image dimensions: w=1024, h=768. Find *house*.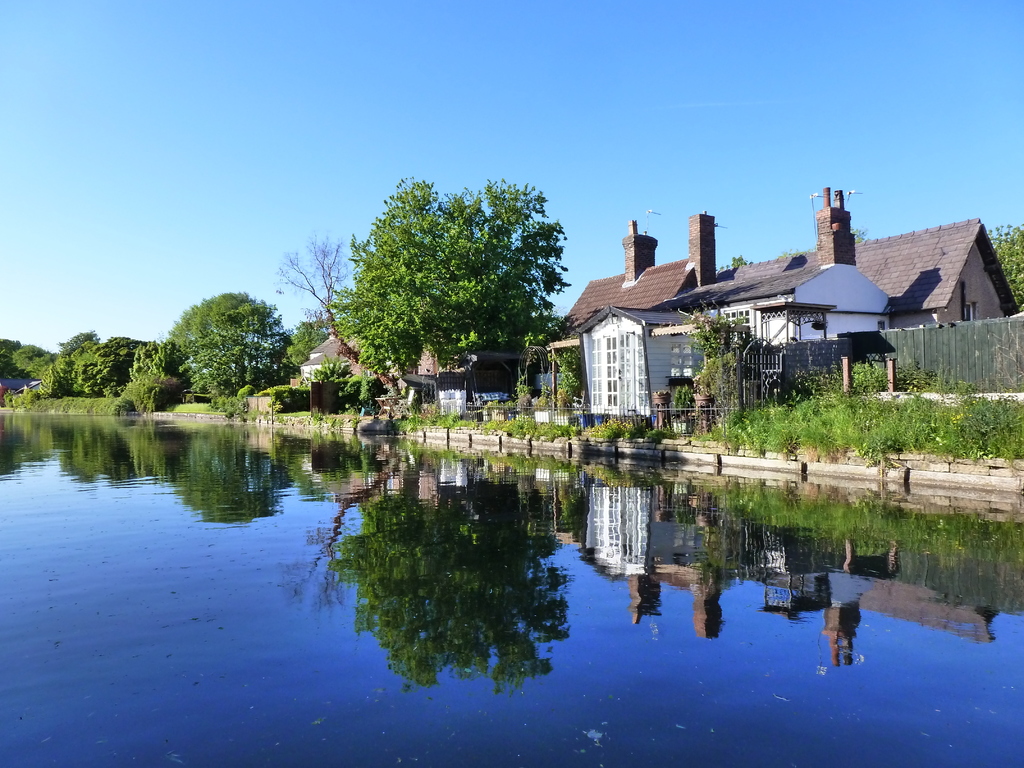
crop(548, 186, 1020, 418).
